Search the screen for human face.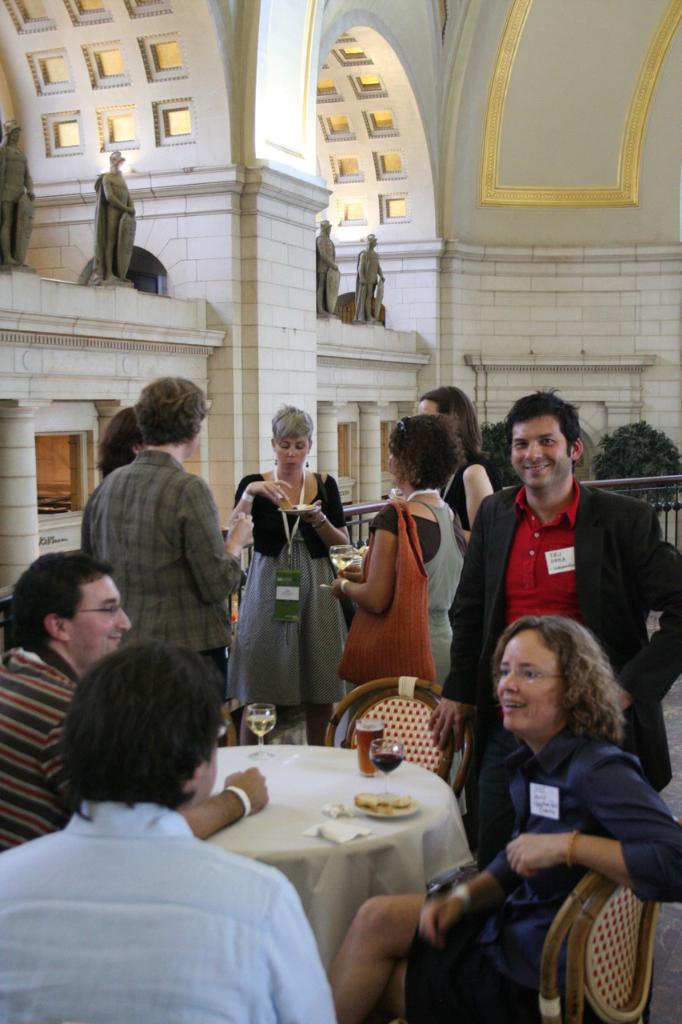
Found at [x1=497, y1=632, x2=560, y2=729].
